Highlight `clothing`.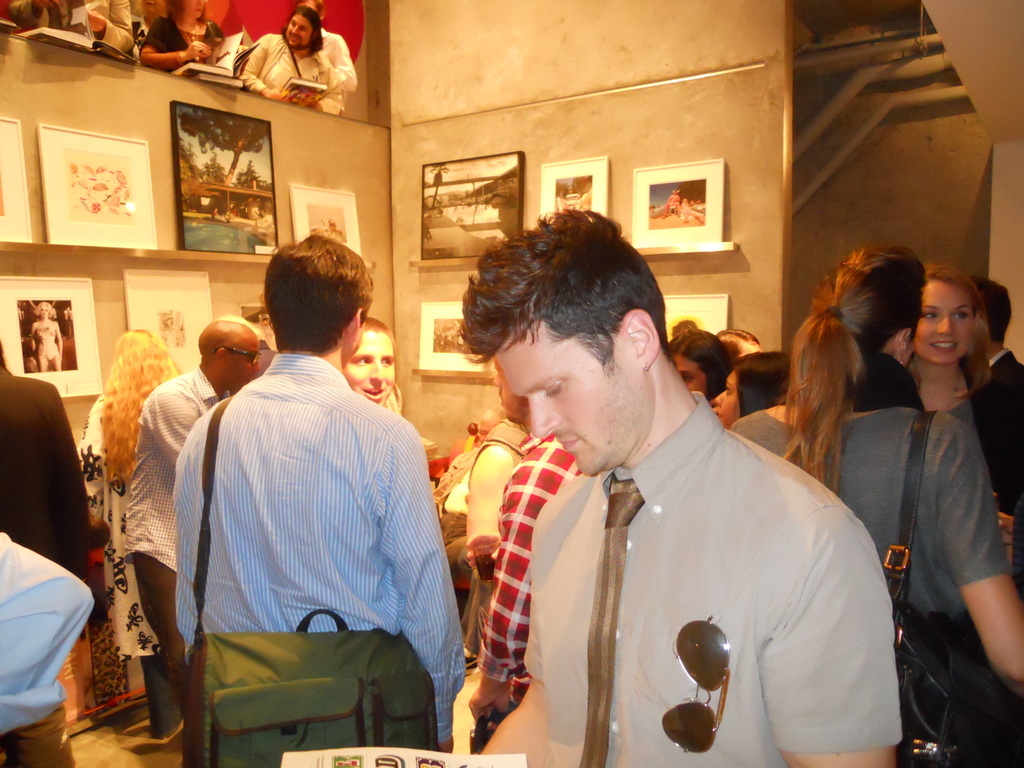
Highlighted region: locate(529, 390, 908, 767).
